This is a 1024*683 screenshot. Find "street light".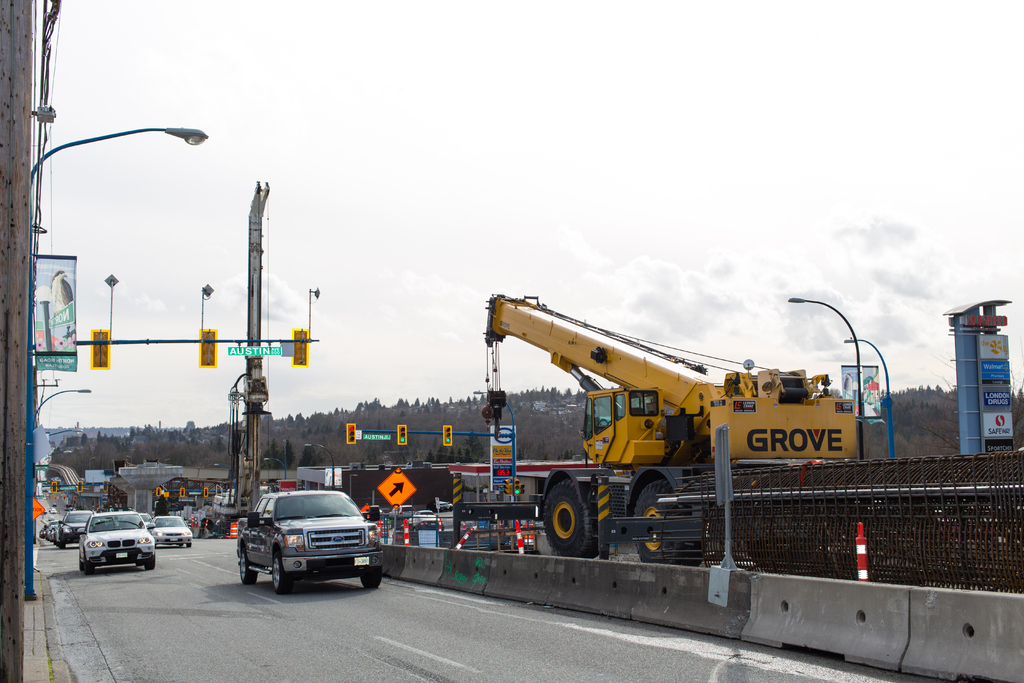
Bounding box: (left=161, top=454, right=179, bottom=466).
